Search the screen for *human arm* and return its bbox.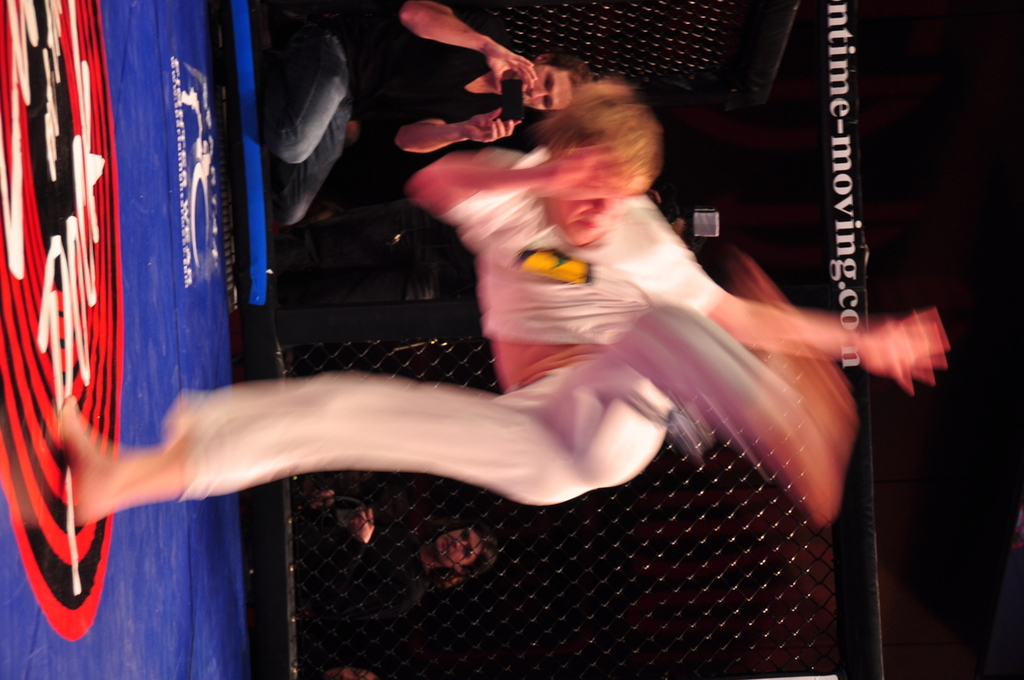
Found: crop(349, 510, 376, 542).
